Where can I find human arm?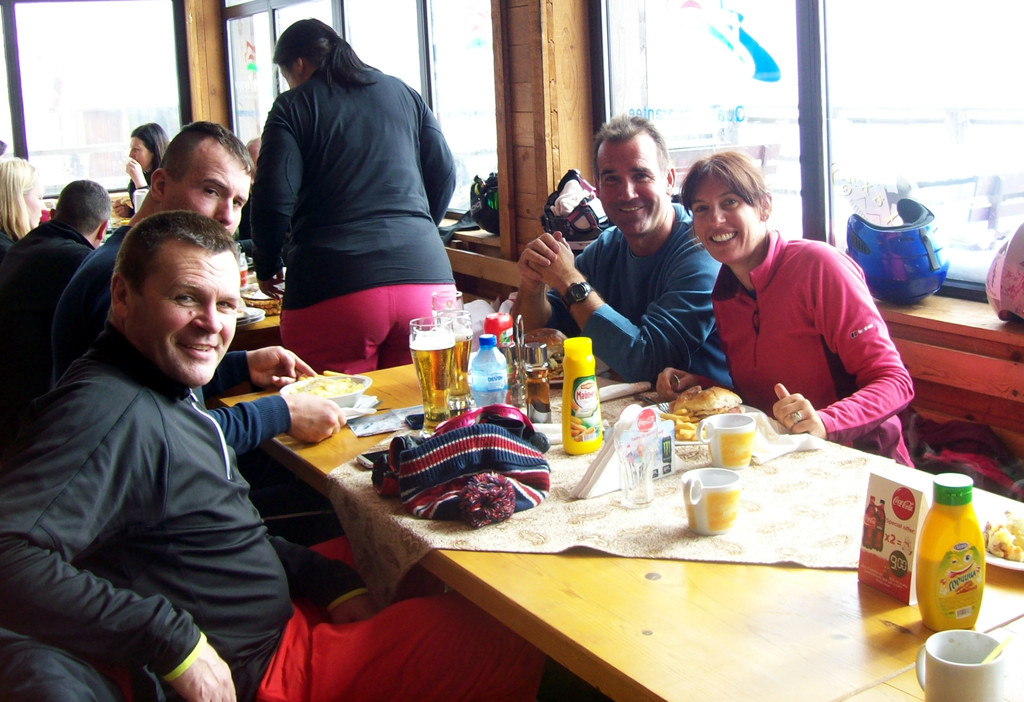
You can find it at (241, 90, 302, 301).
